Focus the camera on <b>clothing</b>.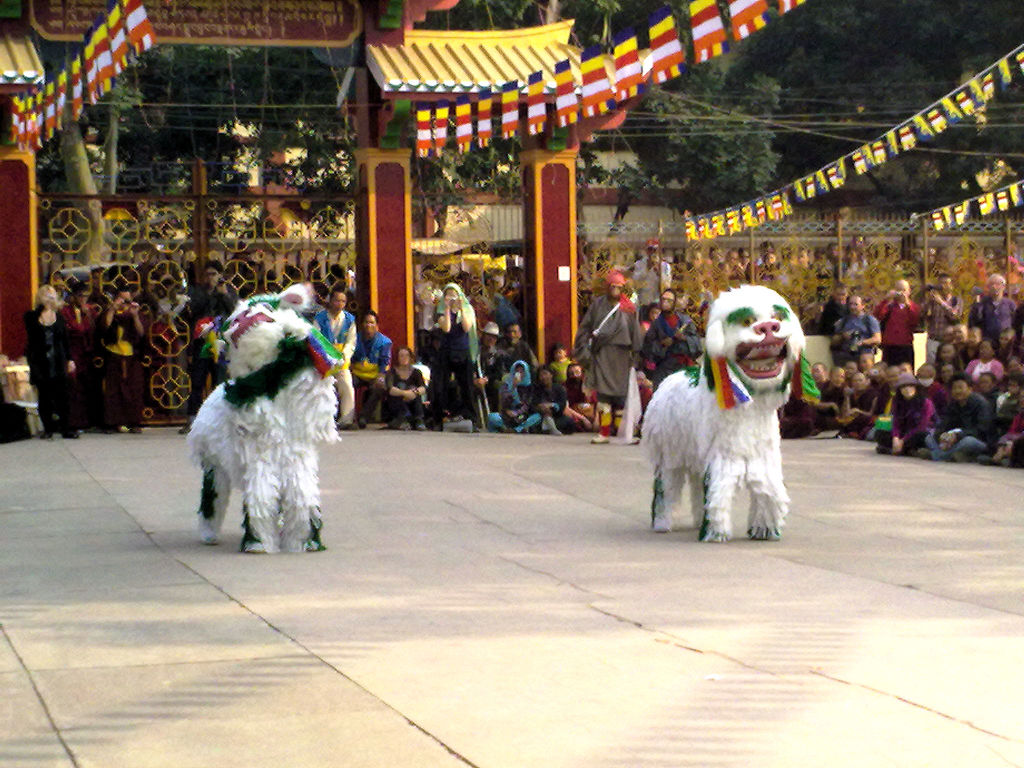
Focus region: x1=32, y1=301, x2=110, y2=440.
